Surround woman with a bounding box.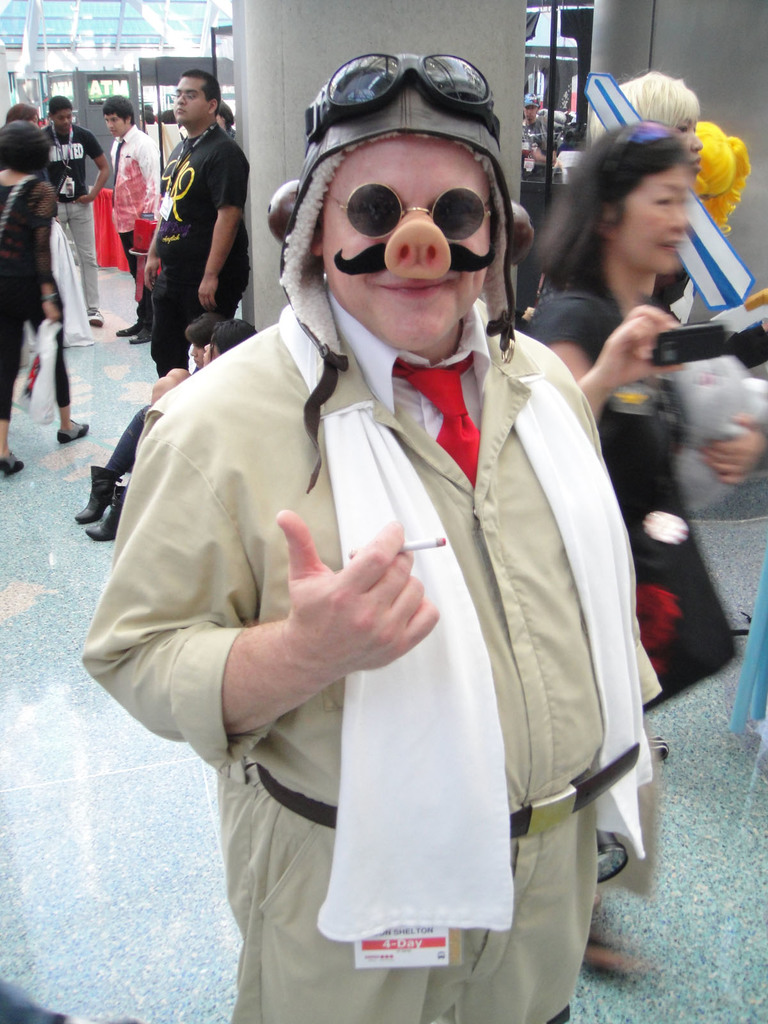
BBox(149, 323, 252, 410).
